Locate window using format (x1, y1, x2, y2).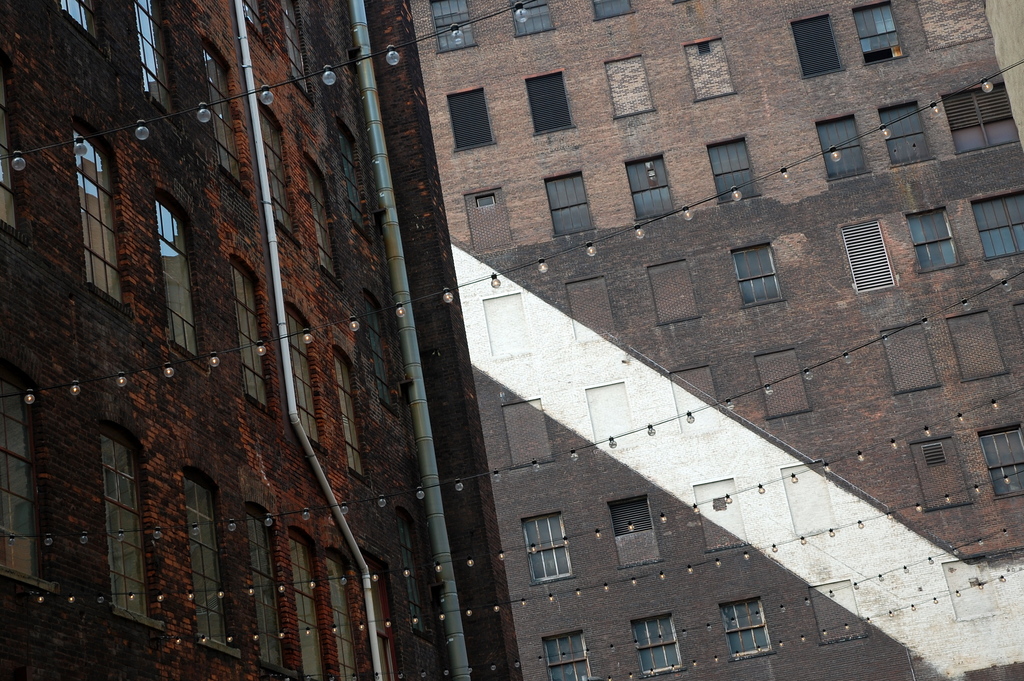
(665, 363, 723, 434).
